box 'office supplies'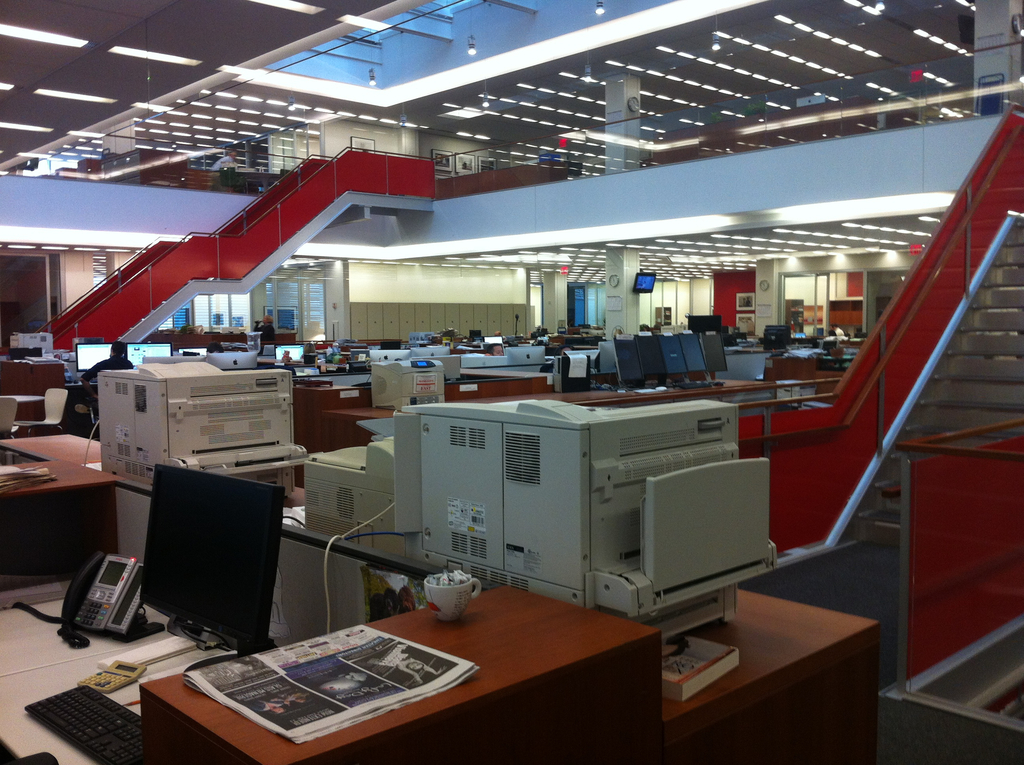
666,633,742,696
